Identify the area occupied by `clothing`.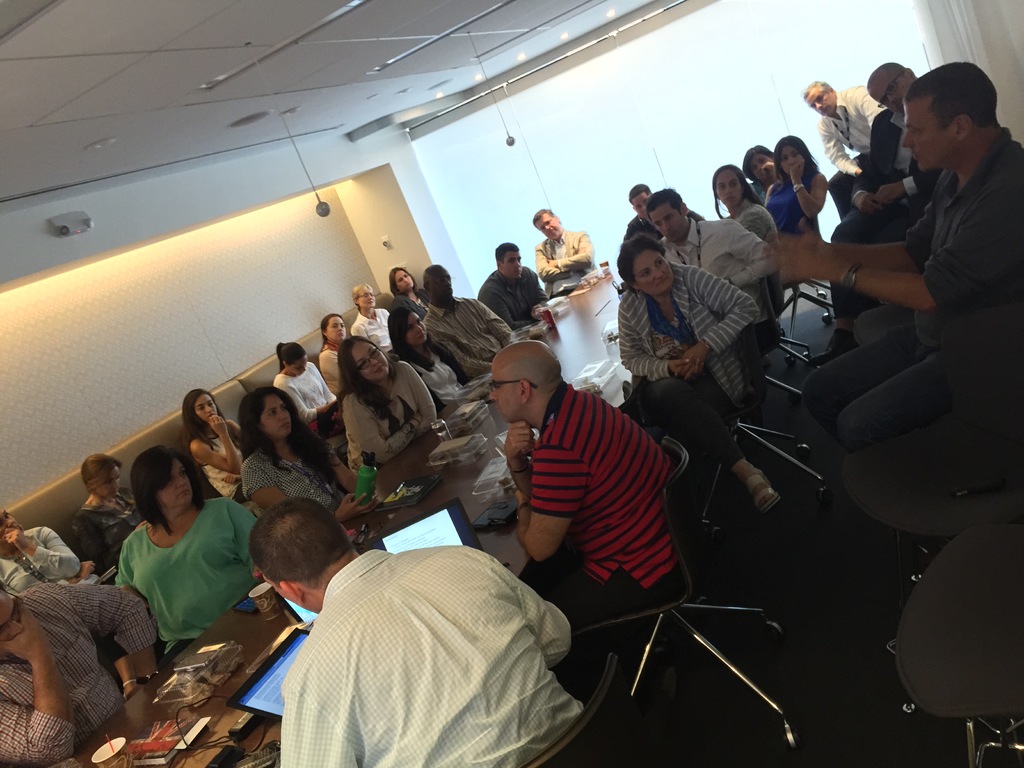
Area: BBox(122, 494, 262, 651).
